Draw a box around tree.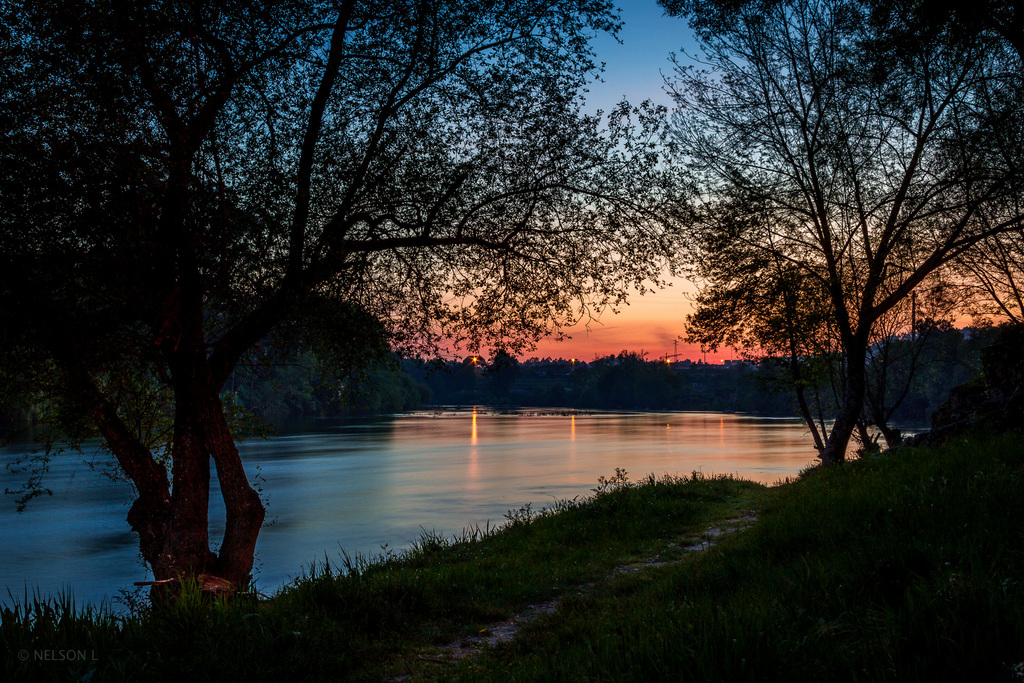
[223, 288, 413, 424].
